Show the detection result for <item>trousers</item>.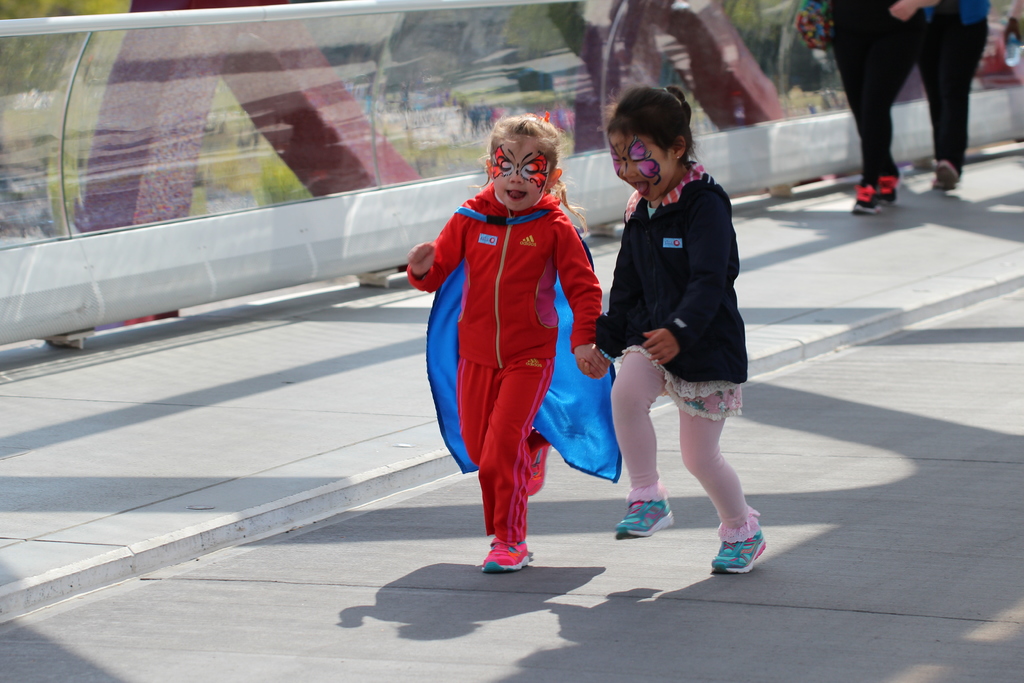
box(916, 8, 989, 173).
